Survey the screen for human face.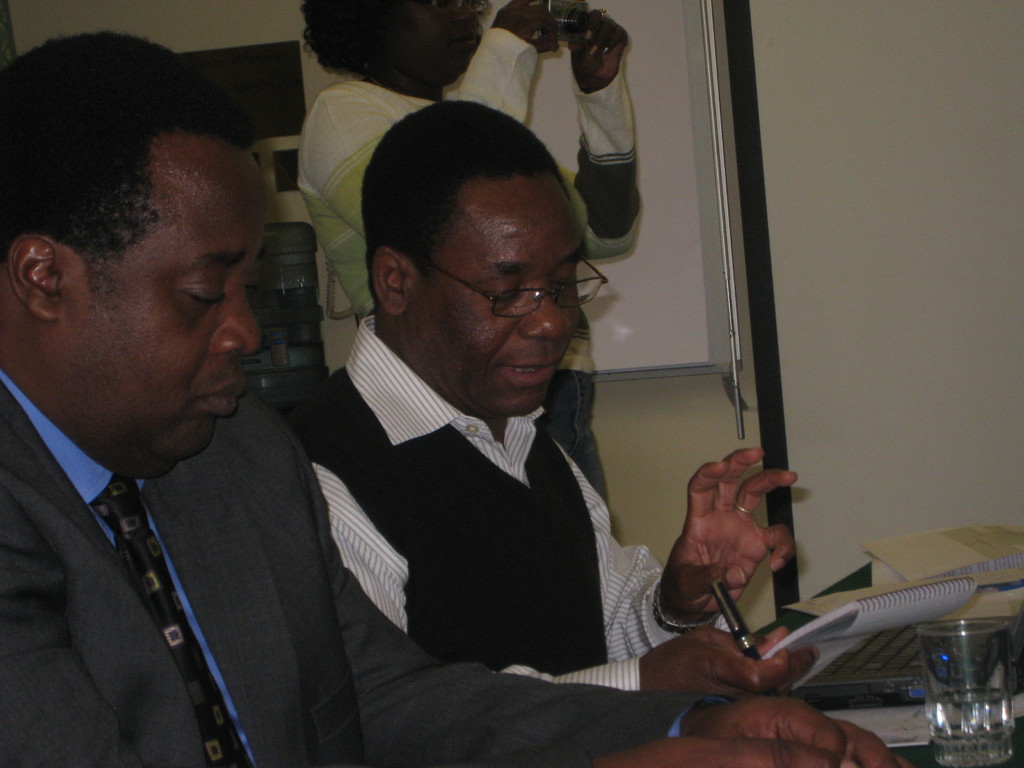
Survey found: 403 176 588 415.
